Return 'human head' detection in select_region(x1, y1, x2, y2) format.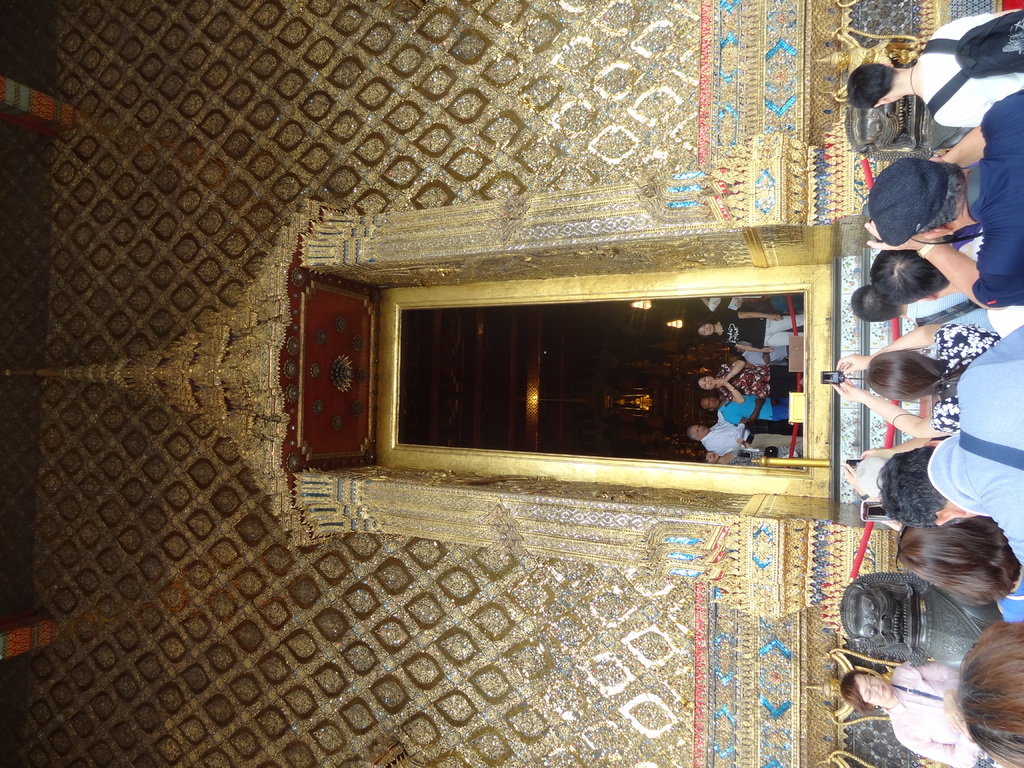
select_region(695, 376, 715, 392).
